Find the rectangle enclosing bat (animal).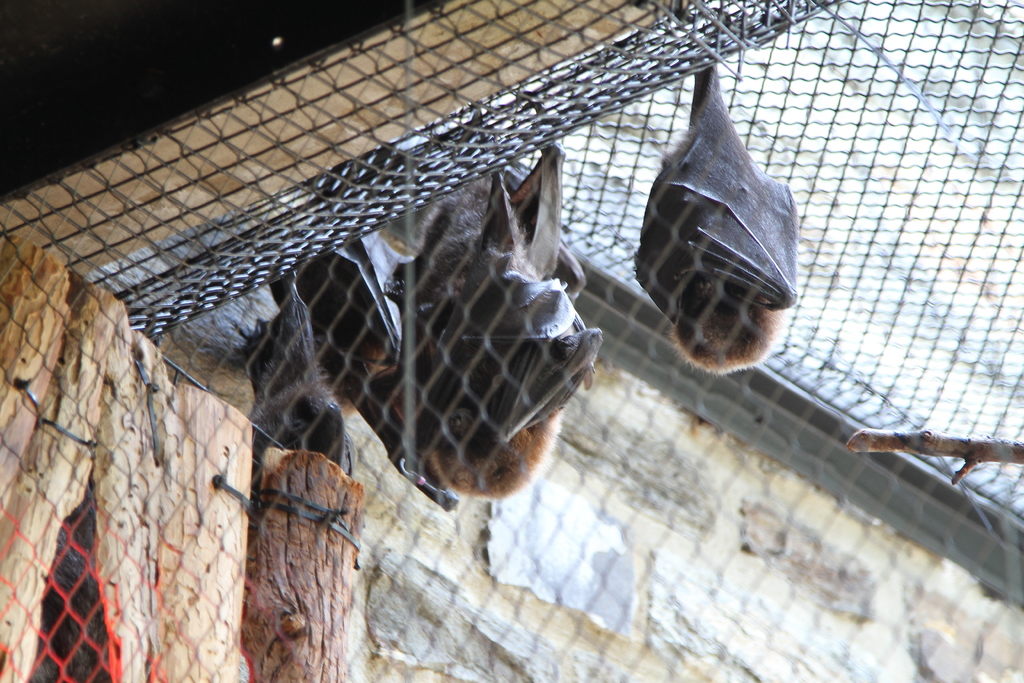
x1=630, y1=62, x2=801, y2=377.
